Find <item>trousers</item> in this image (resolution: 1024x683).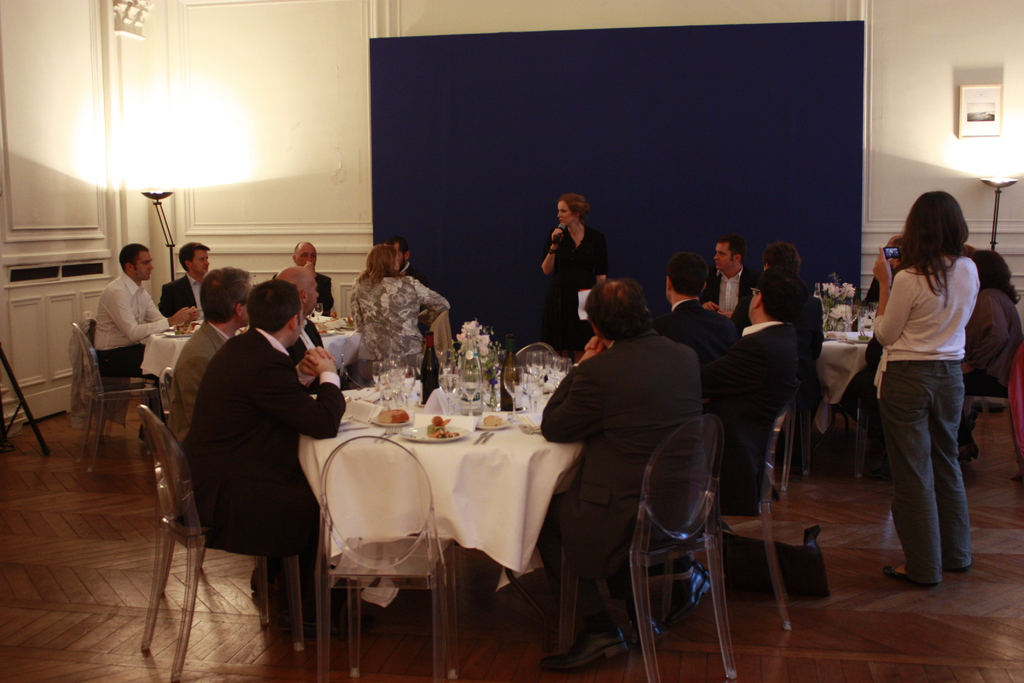
{"left": 223, "top": 511, "right": 326, "bottom": 641}.
